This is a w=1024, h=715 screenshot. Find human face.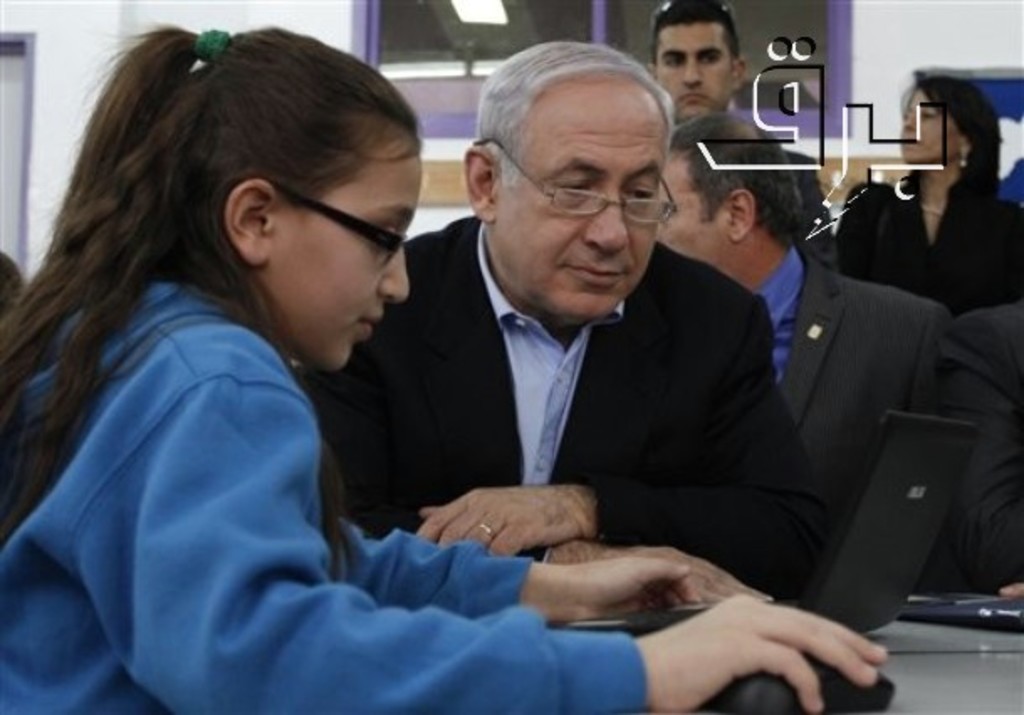
Bounding box: detection(653, 23, 735, 128).
